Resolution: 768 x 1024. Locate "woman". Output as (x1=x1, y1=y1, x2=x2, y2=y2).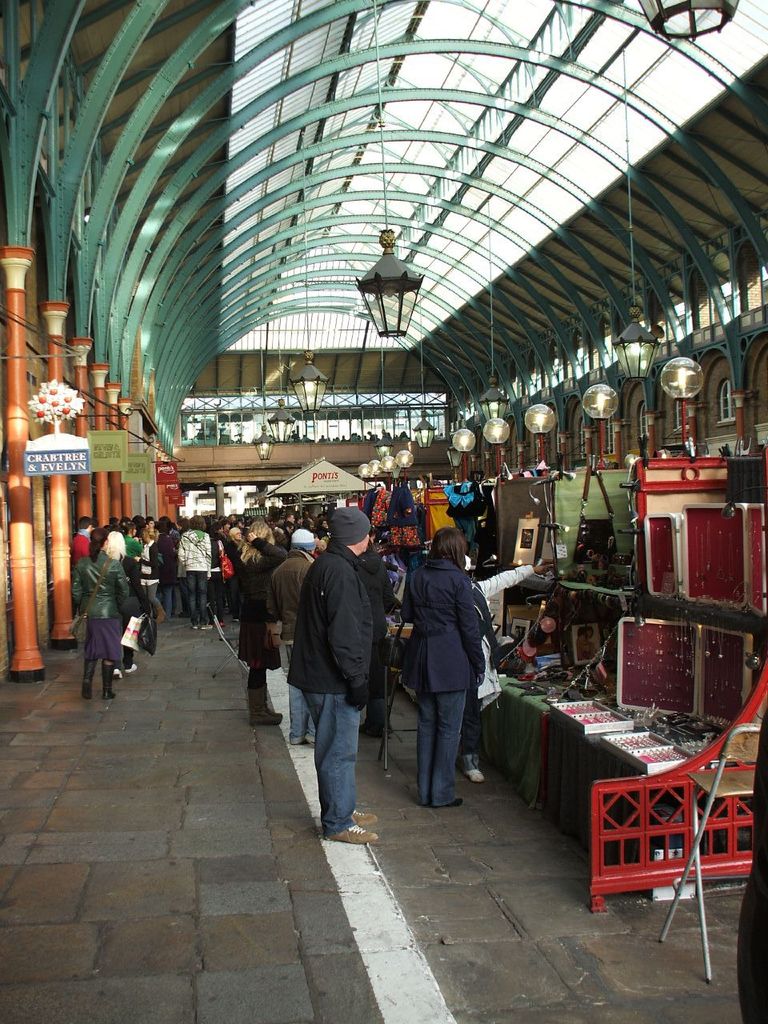
(x1=107, y1=528, x2=142, y2=678).
